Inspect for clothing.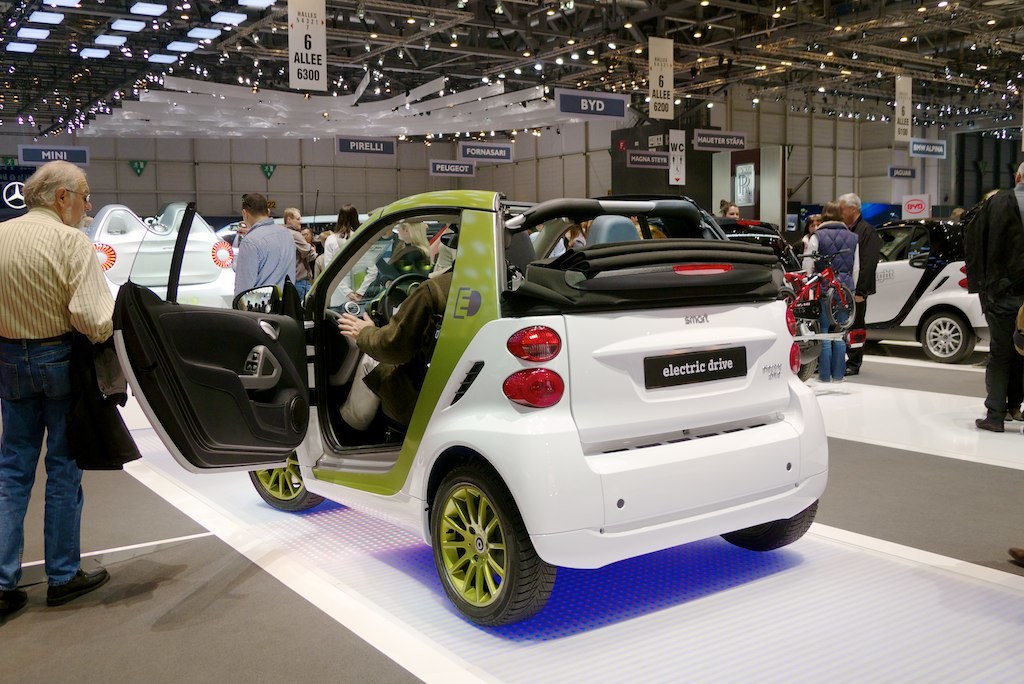
Inspection: (left=849, top=214, right=881, bottom=335).
